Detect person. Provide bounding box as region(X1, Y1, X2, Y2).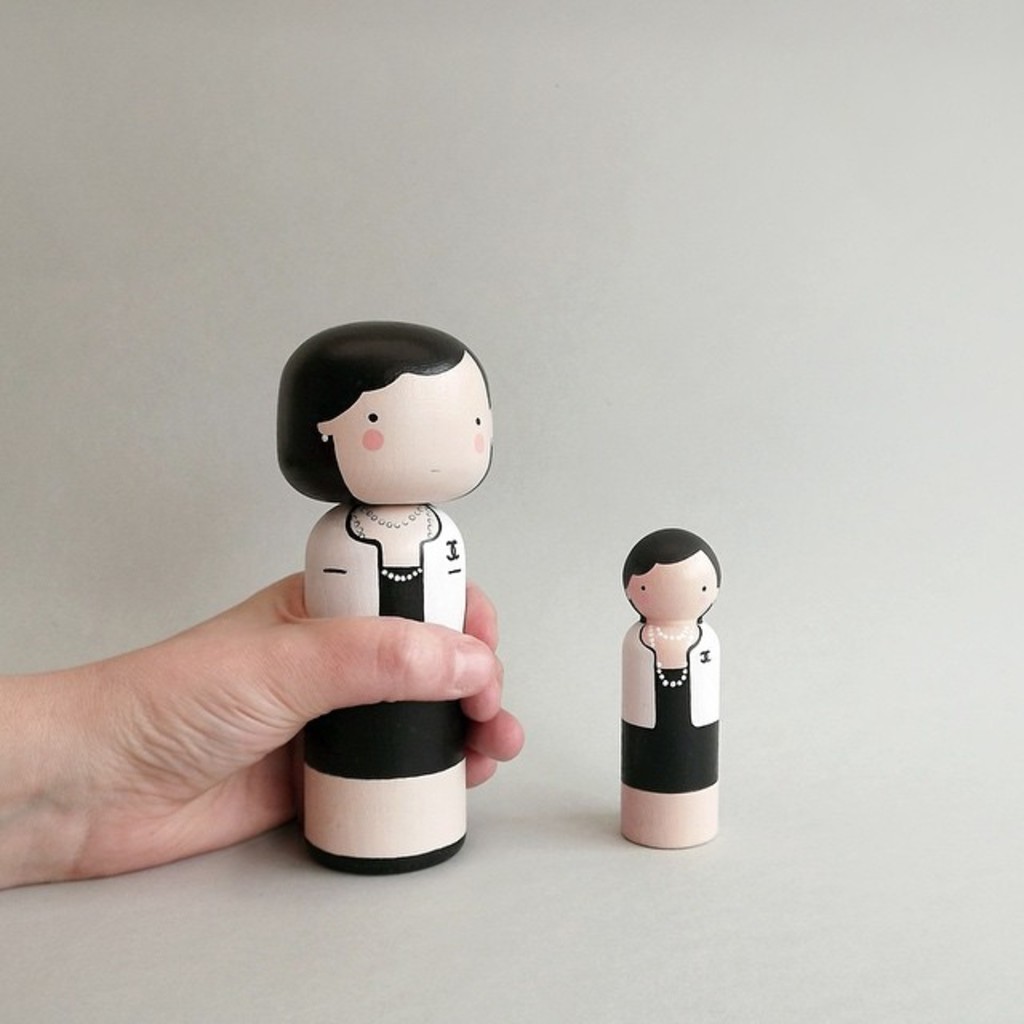
region(592, 483, 728, 850).
